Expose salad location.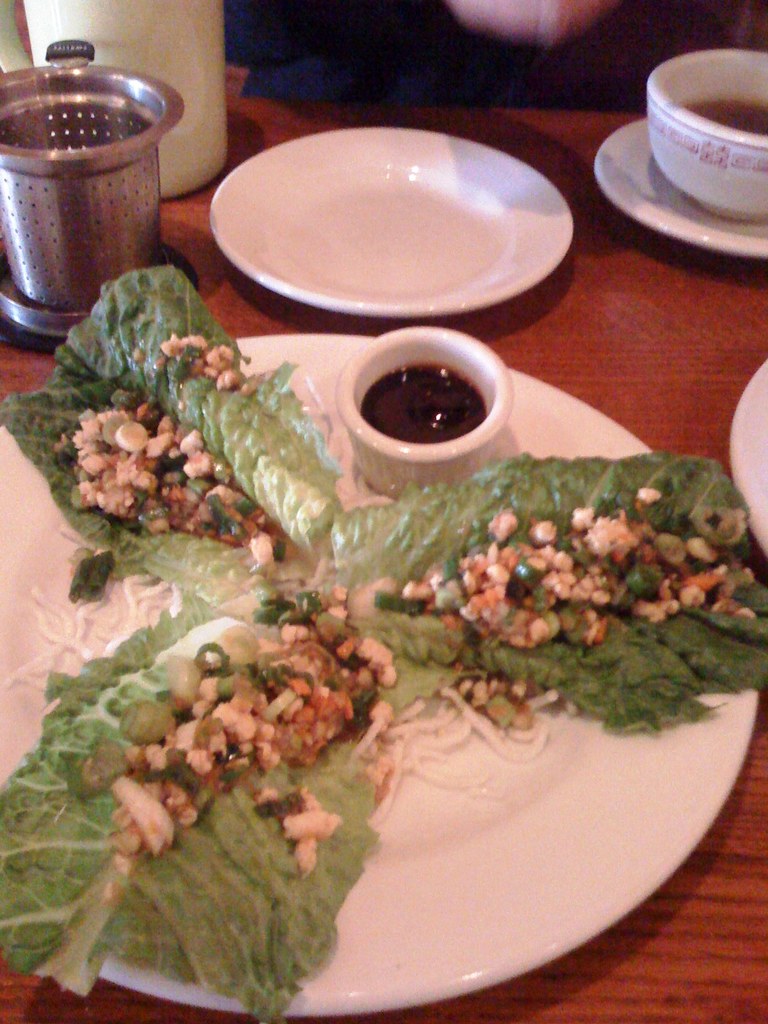
Exposed at 381:464:767:697.
